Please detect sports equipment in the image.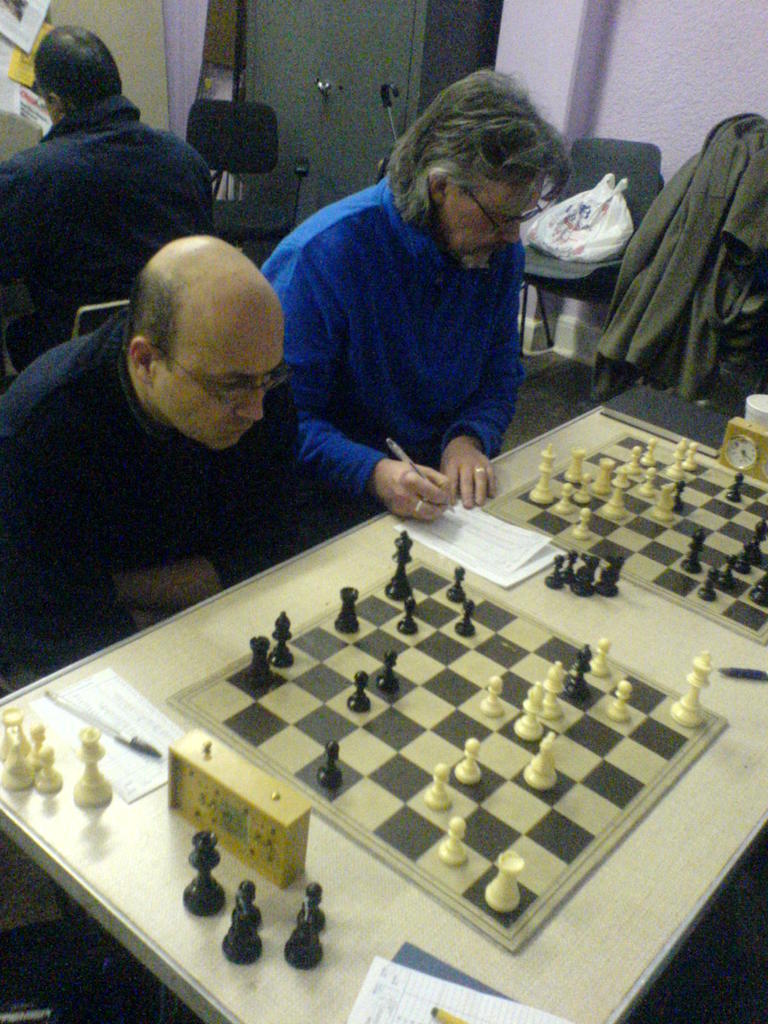
l=184, t=834, r=227, b=915.
